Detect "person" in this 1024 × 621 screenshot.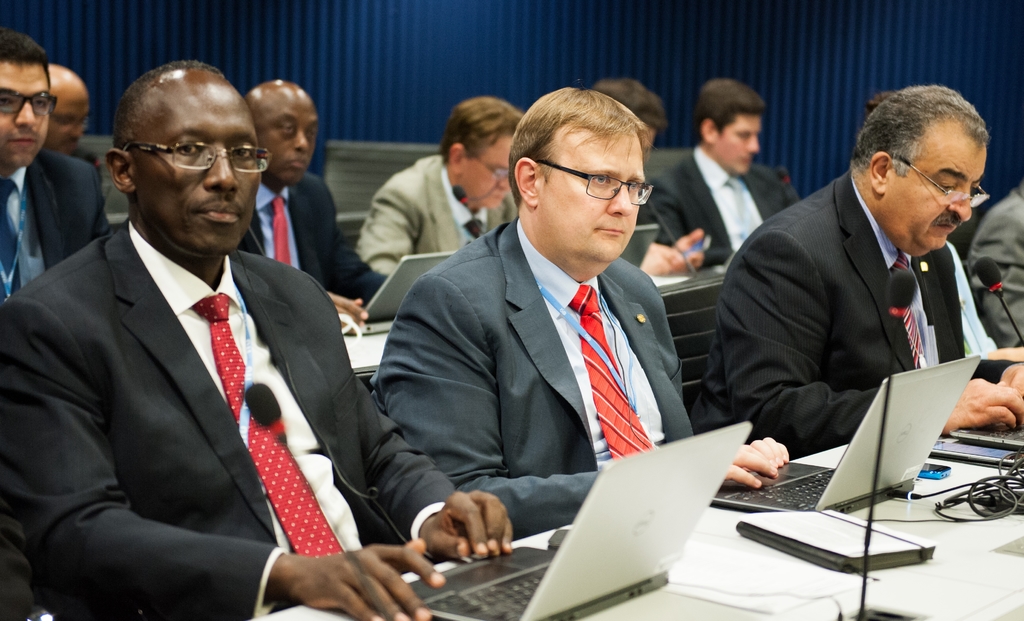
Detection: 360:99:533:280.
